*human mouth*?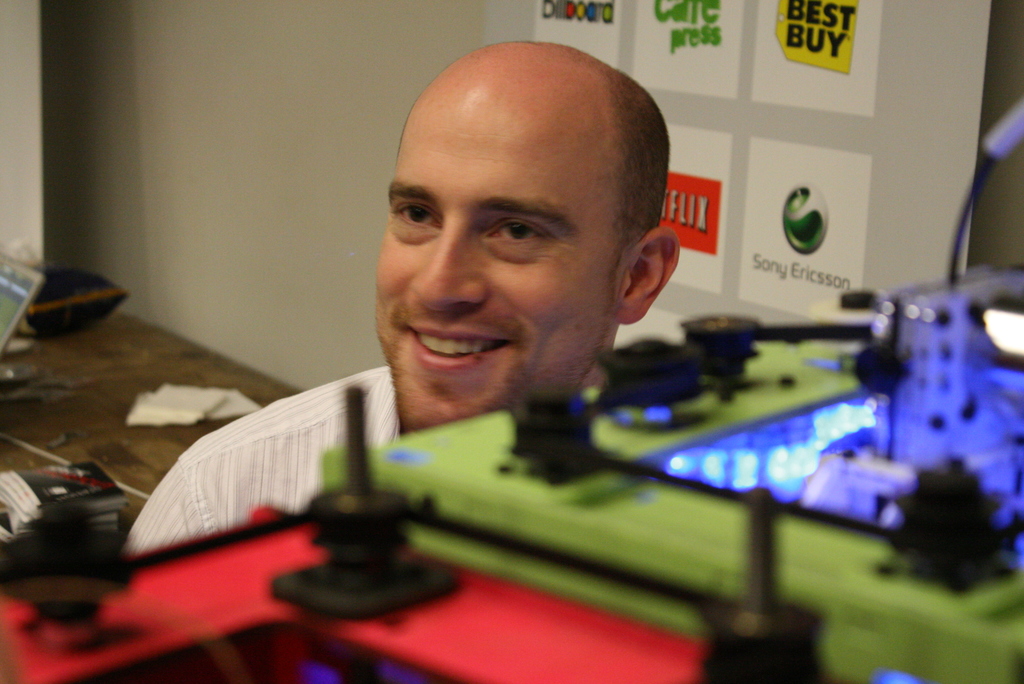
394,318,522,379
